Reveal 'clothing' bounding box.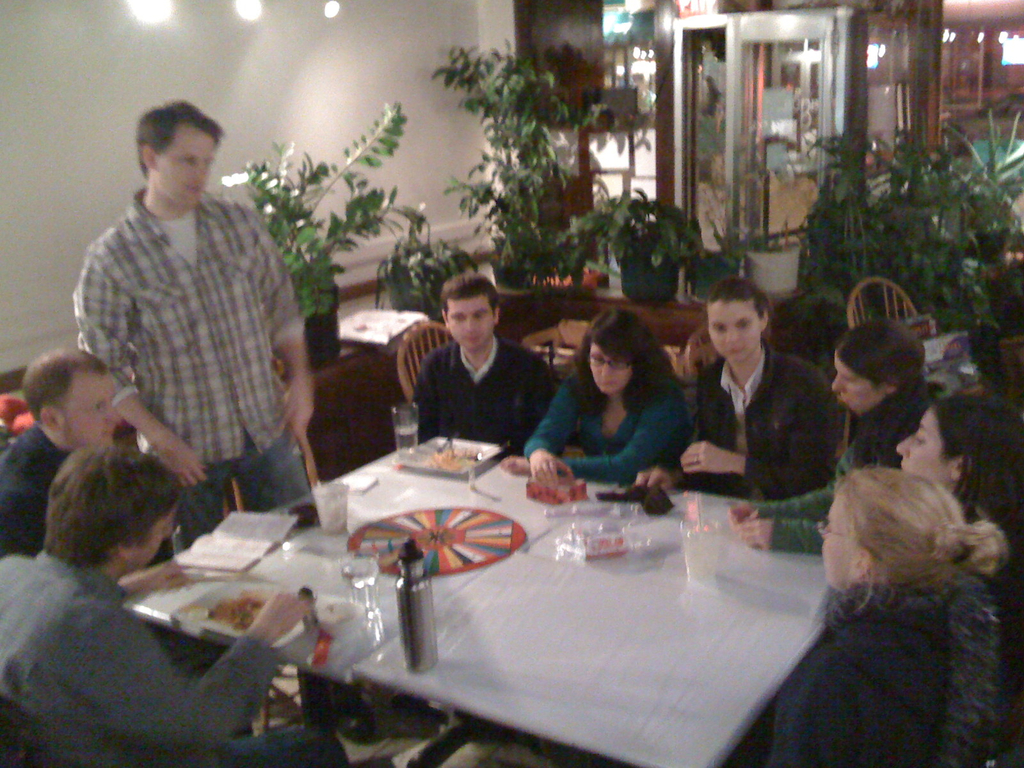
Revealed: (x1=412, y1=335, x2=556, y2=458).
